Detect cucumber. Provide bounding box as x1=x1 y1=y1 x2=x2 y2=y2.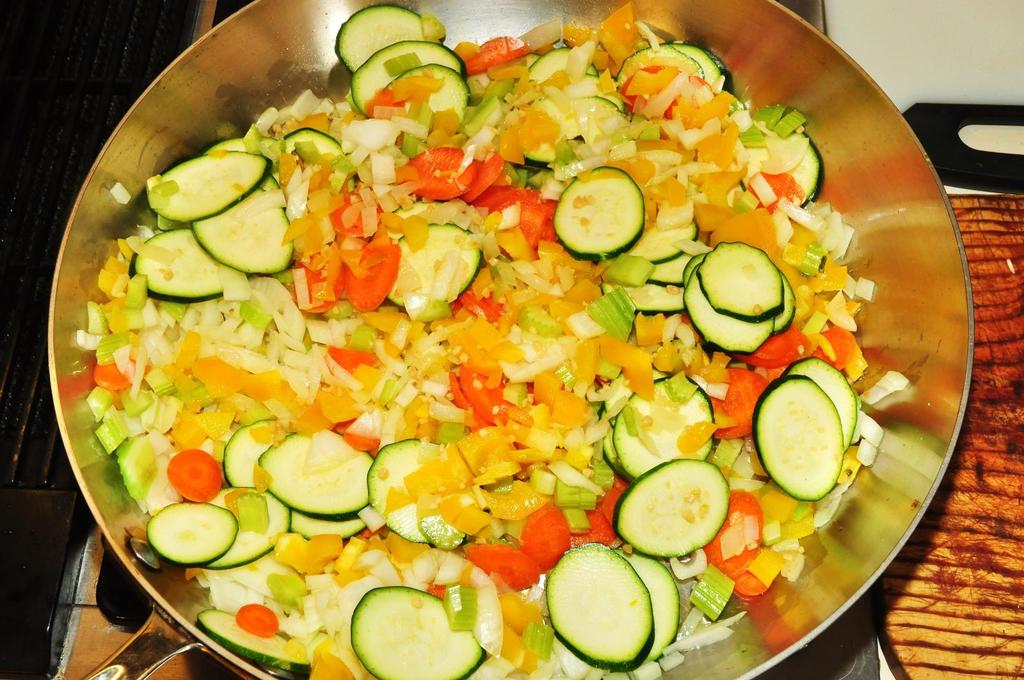
x1=544 y1=541 x2=657 y2=671.
